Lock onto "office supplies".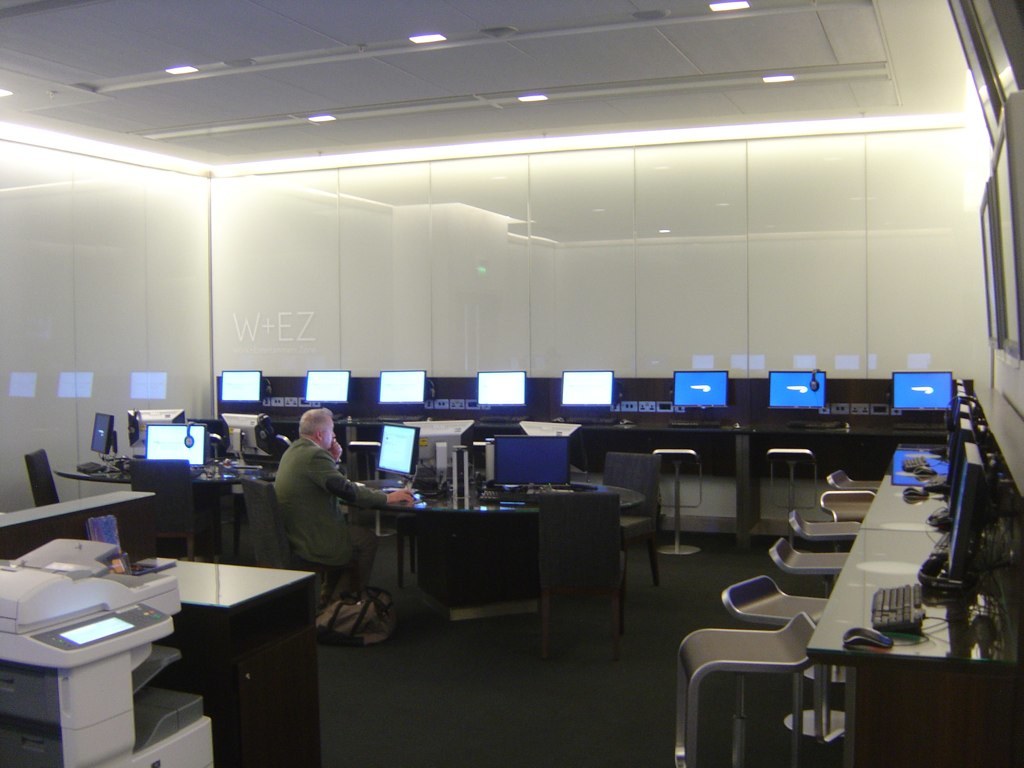
Locked: [945,458,981,576].
